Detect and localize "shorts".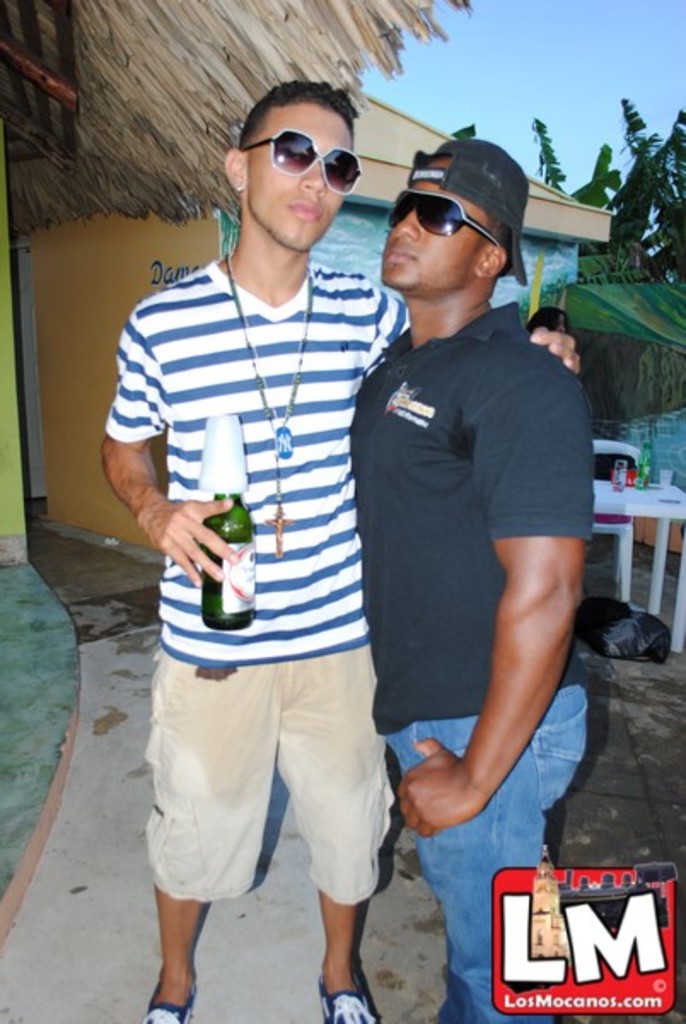
Localized at [137,643,408,899].
